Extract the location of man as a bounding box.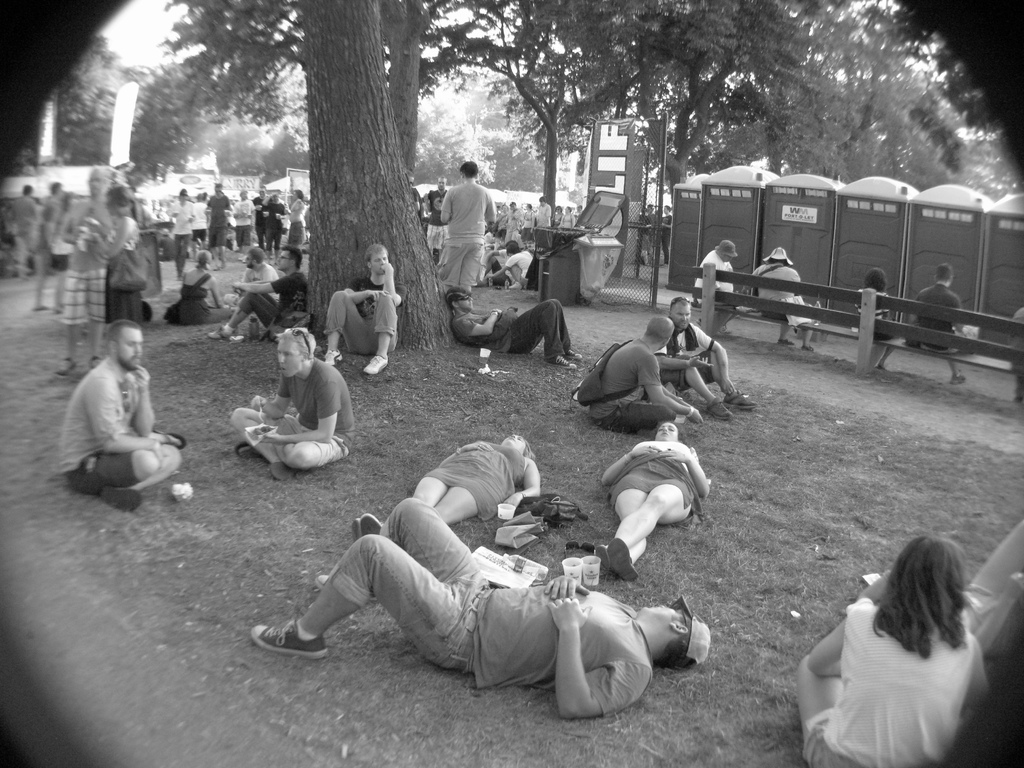
l=317, t=243, r=404, b=376.
